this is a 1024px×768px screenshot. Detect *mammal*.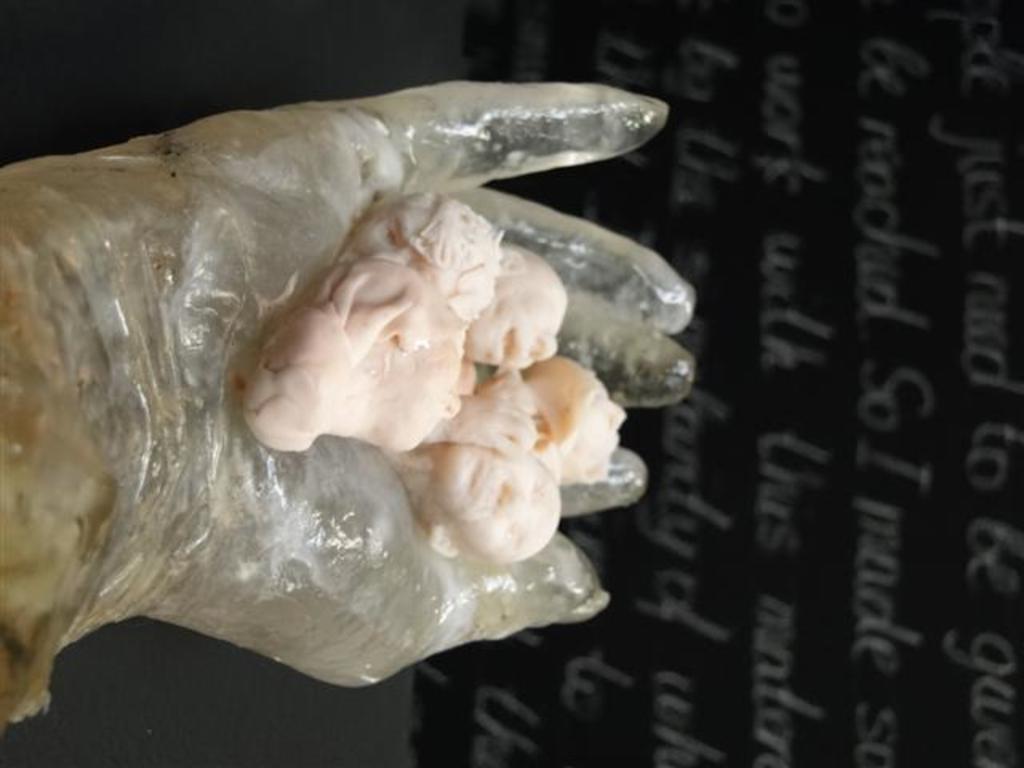
crop(0, 83, 696, 725).
